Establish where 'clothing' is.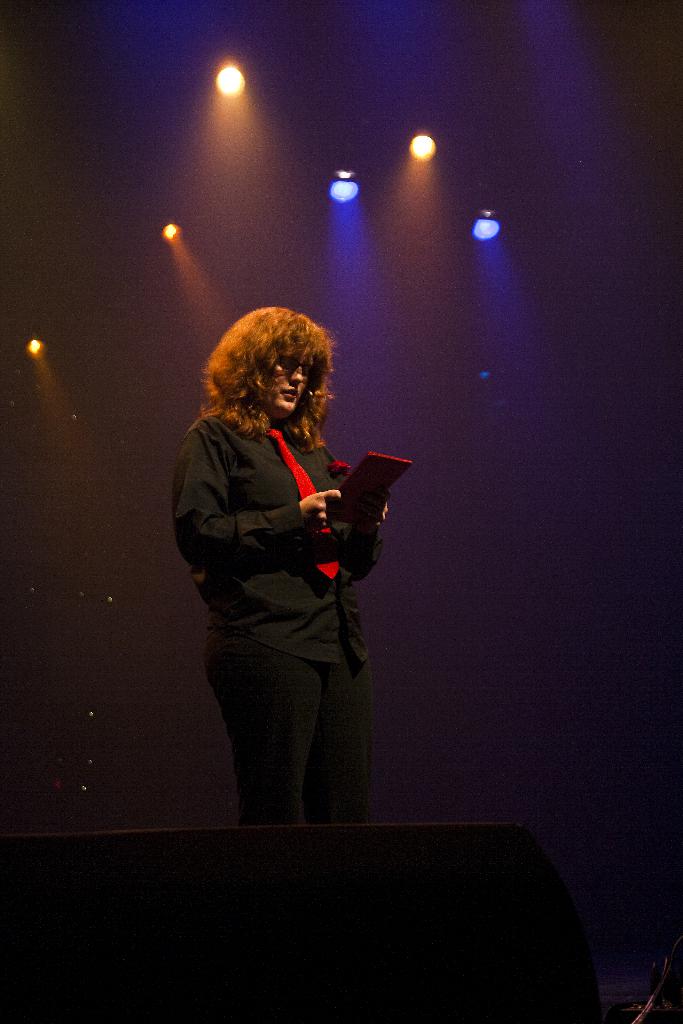
Established at l=167, t=354, r=402, b=835.
